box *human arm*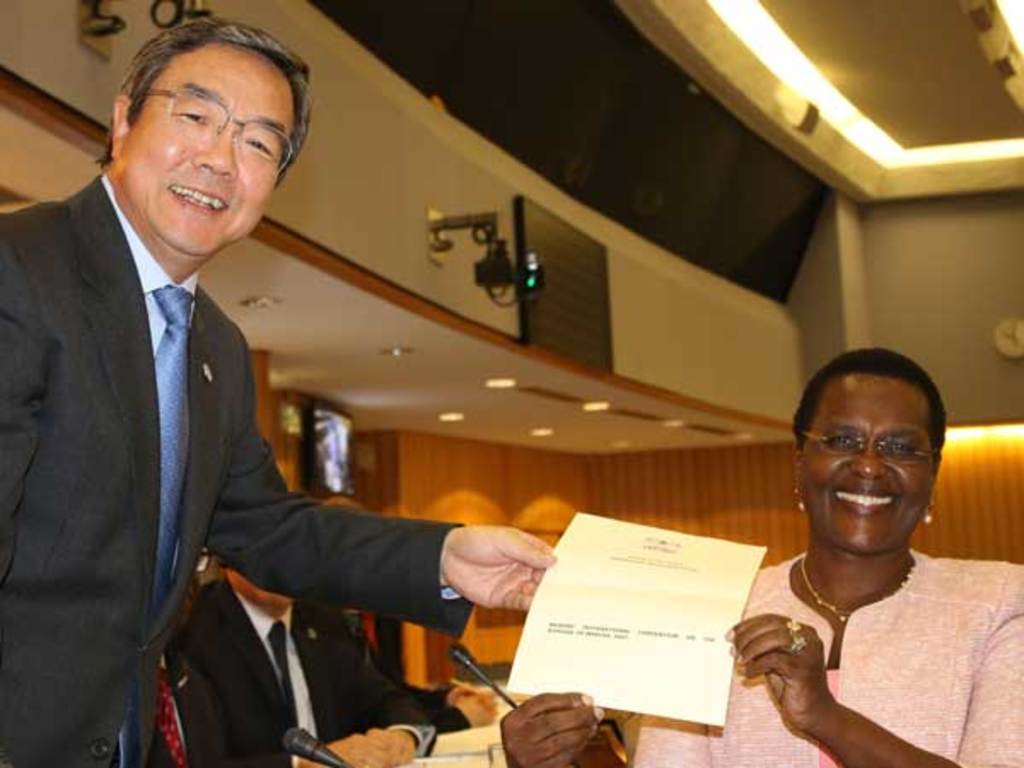
478/691/650/766
